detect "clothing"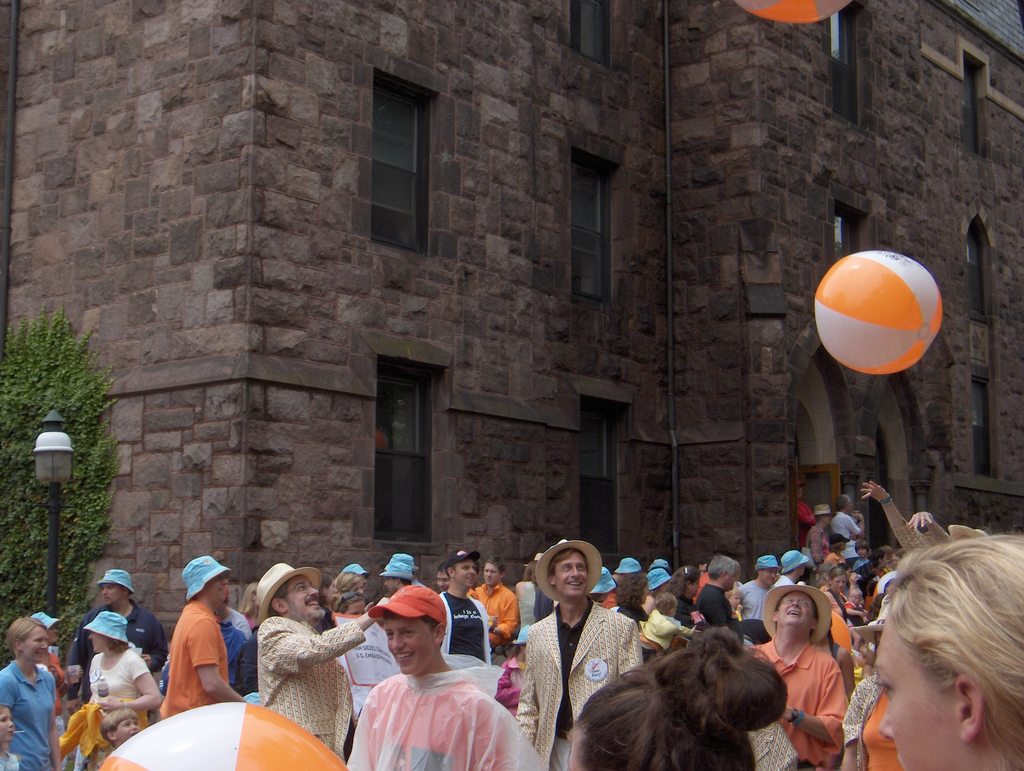
(159,603,225,712)
